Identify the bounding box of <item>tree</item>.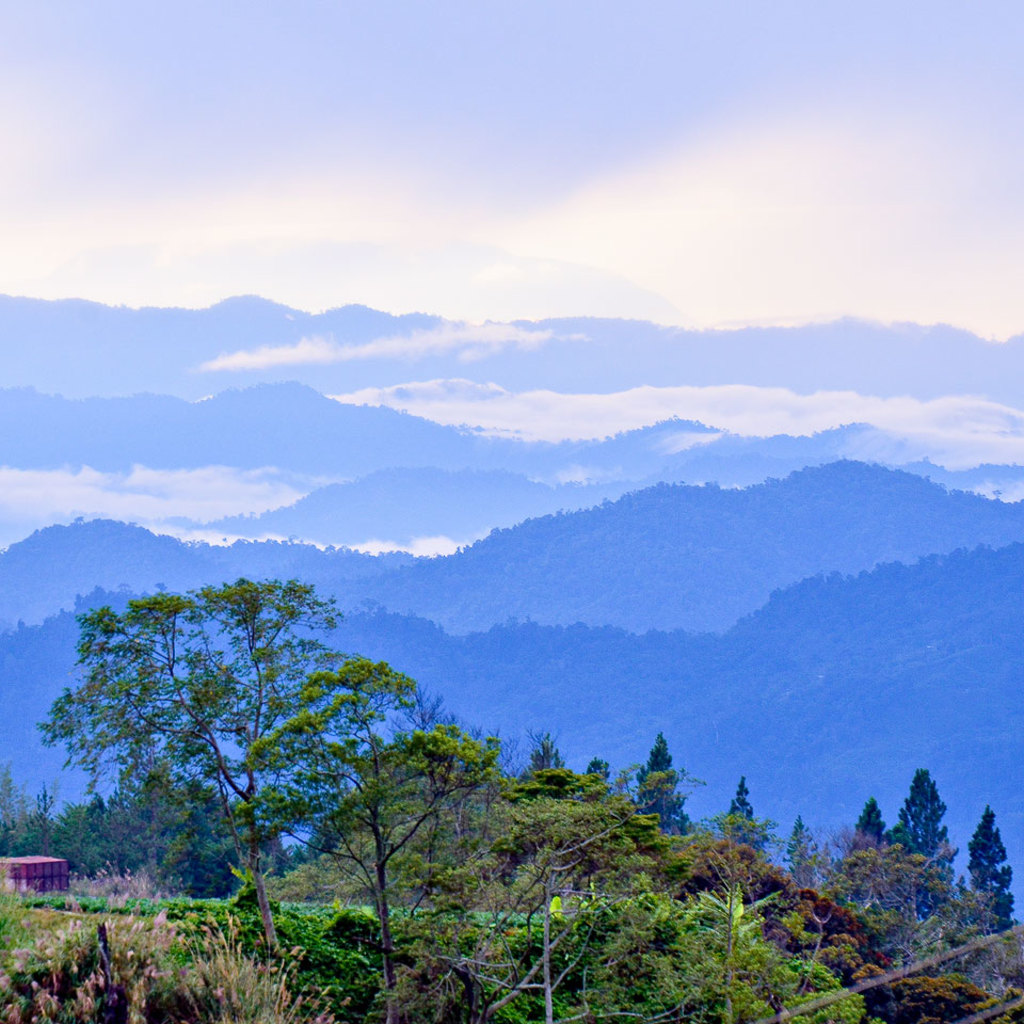
[left=36, top=576, right=362, bottom=955].
